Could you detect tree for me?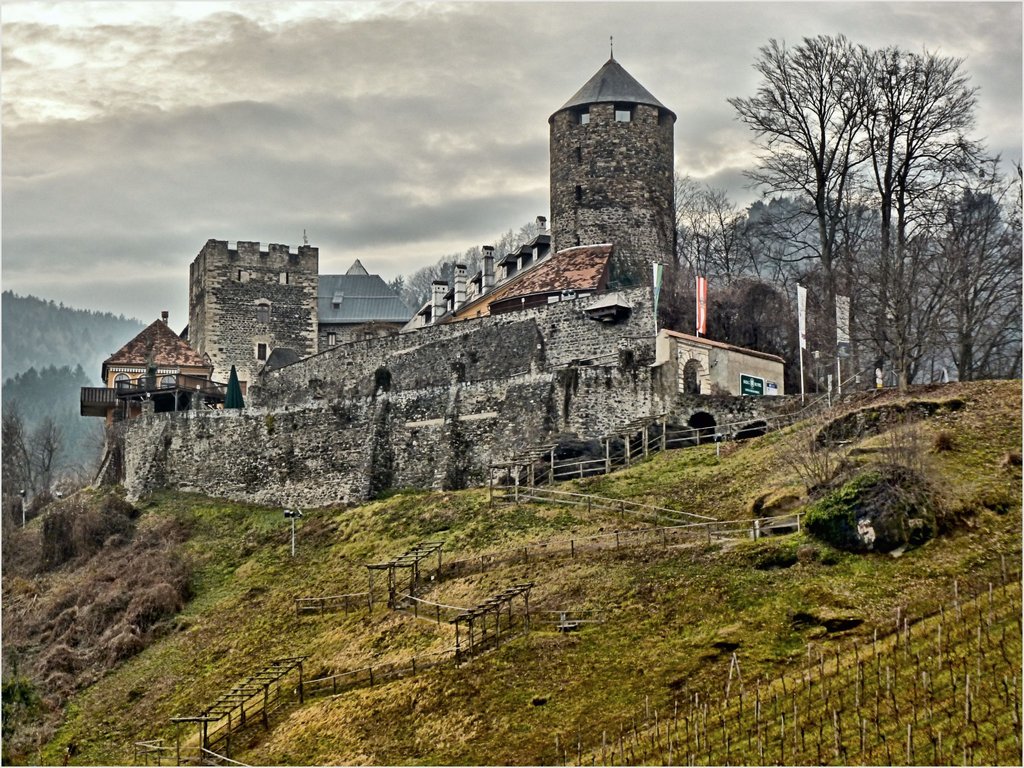
Detection result: {"left": 733, "top": 222, "right": 797, "bottom": 332}.
